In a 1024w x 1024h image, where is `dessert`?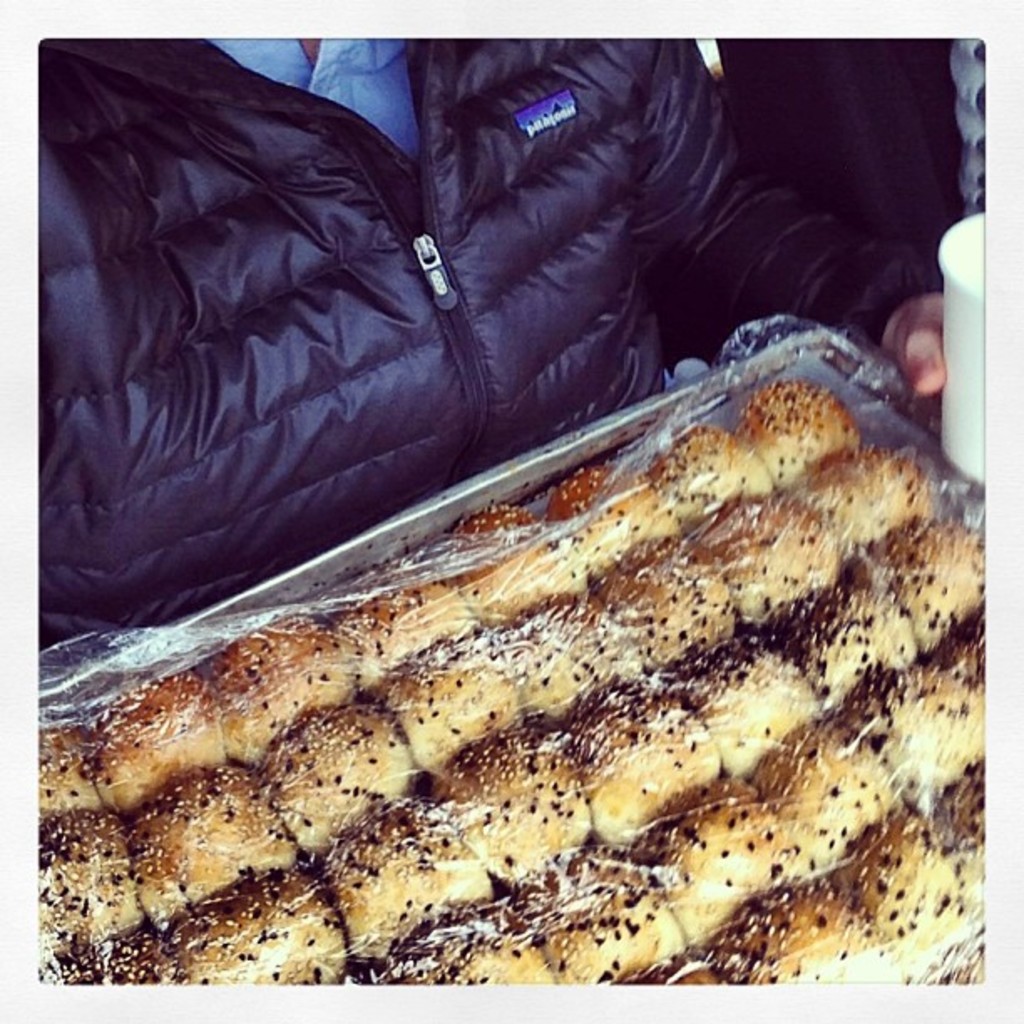
(530, 847, 673, 974).
